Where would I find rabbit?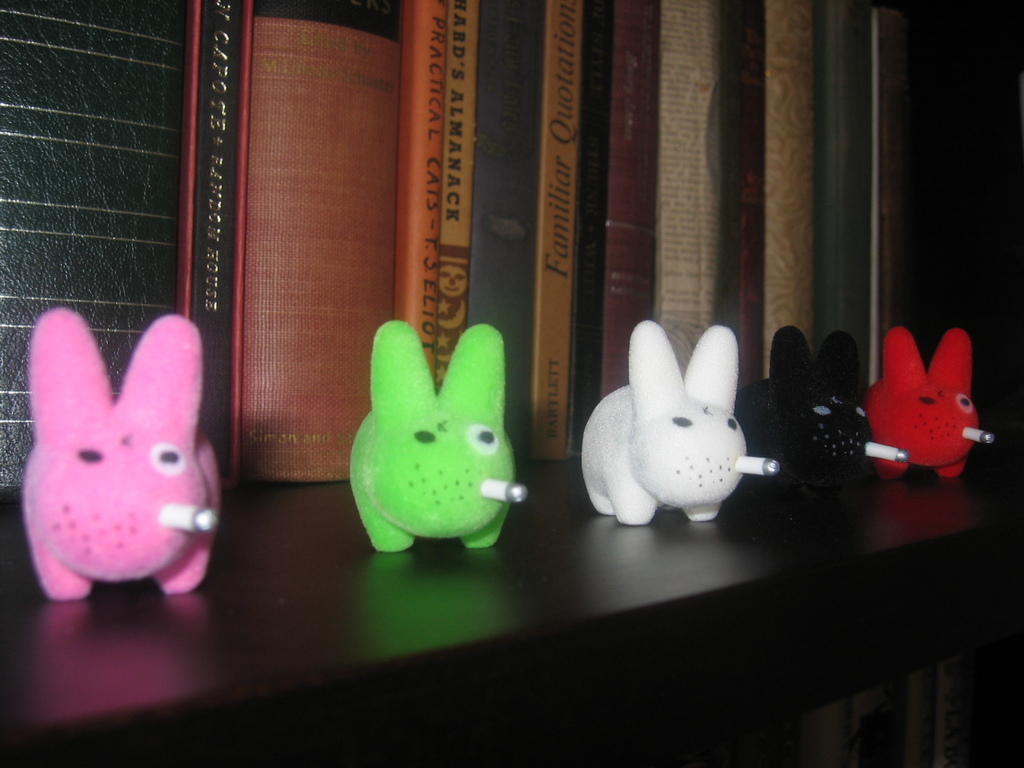
At <box>19,303,221,597</box>.
